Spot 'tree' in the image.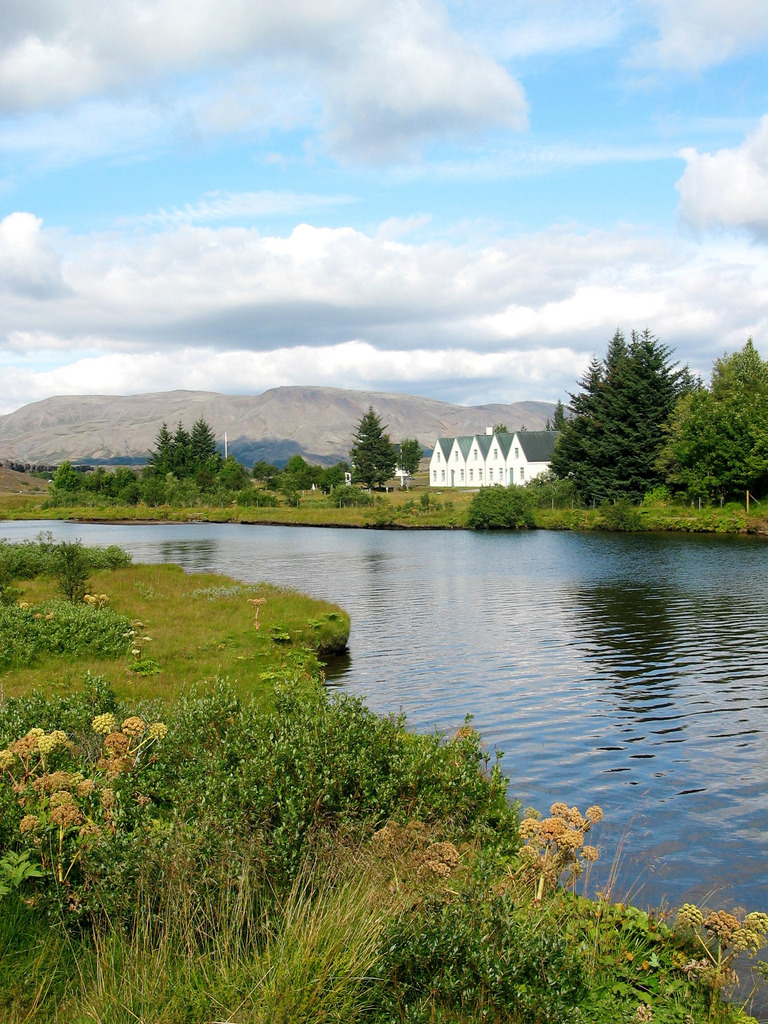
'tree' found at <bbox>146, 419, 174, 474</bbox>.
